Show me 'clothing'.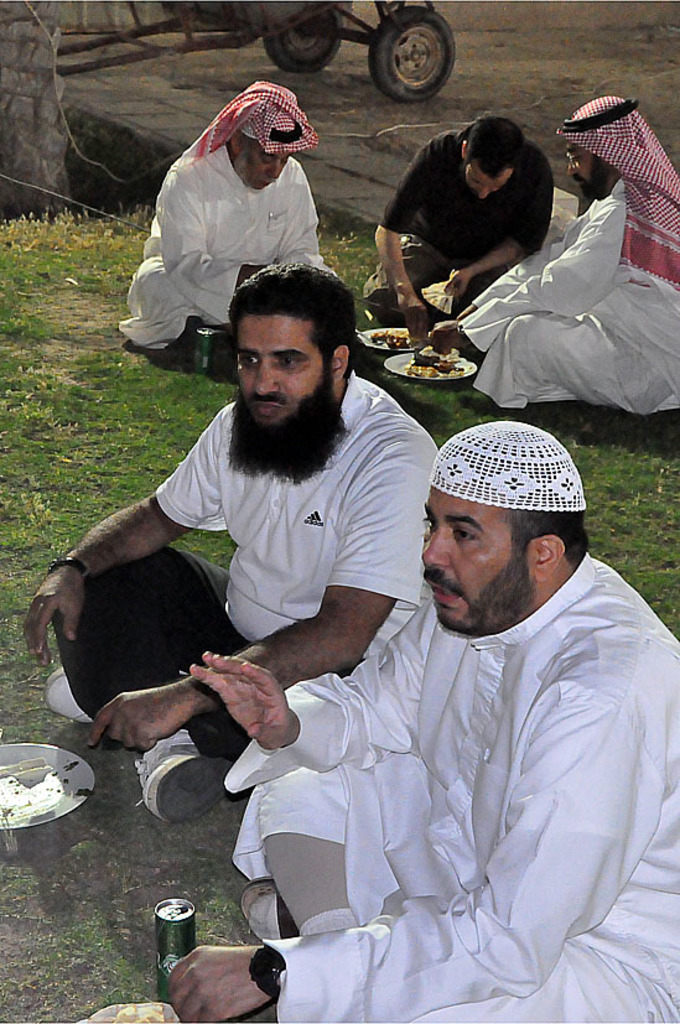
'clothing' is here: [x1=364, y1=129, x2=551, y2=321].
